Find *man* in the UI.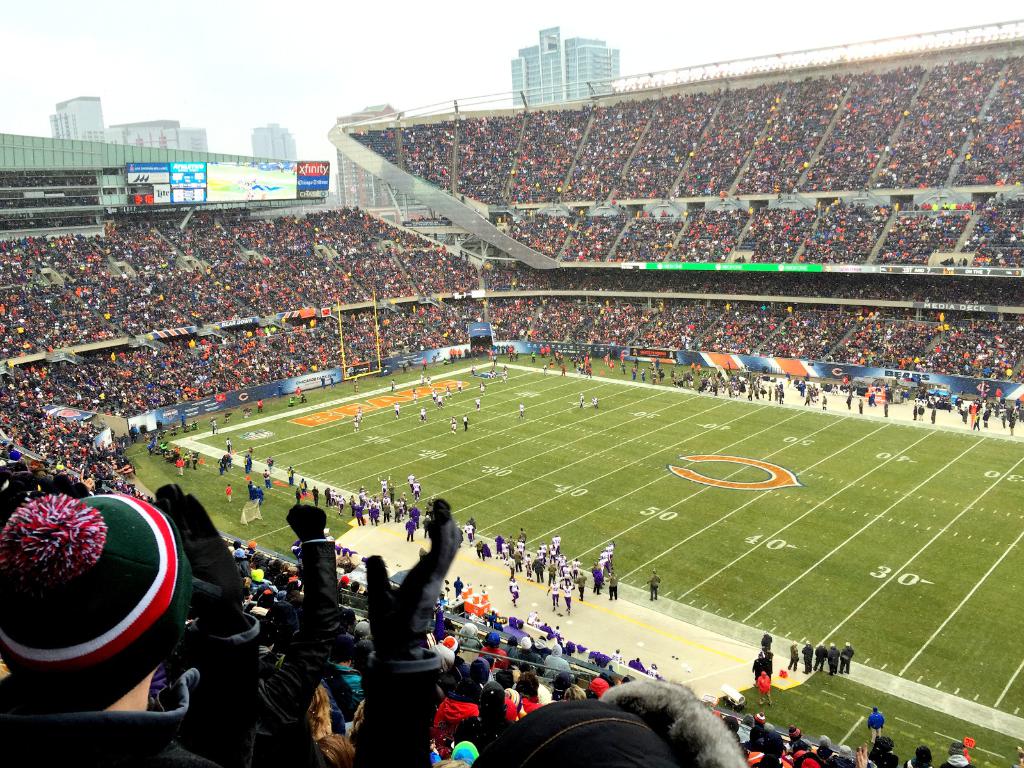
UI element at [593,396,598,408].
